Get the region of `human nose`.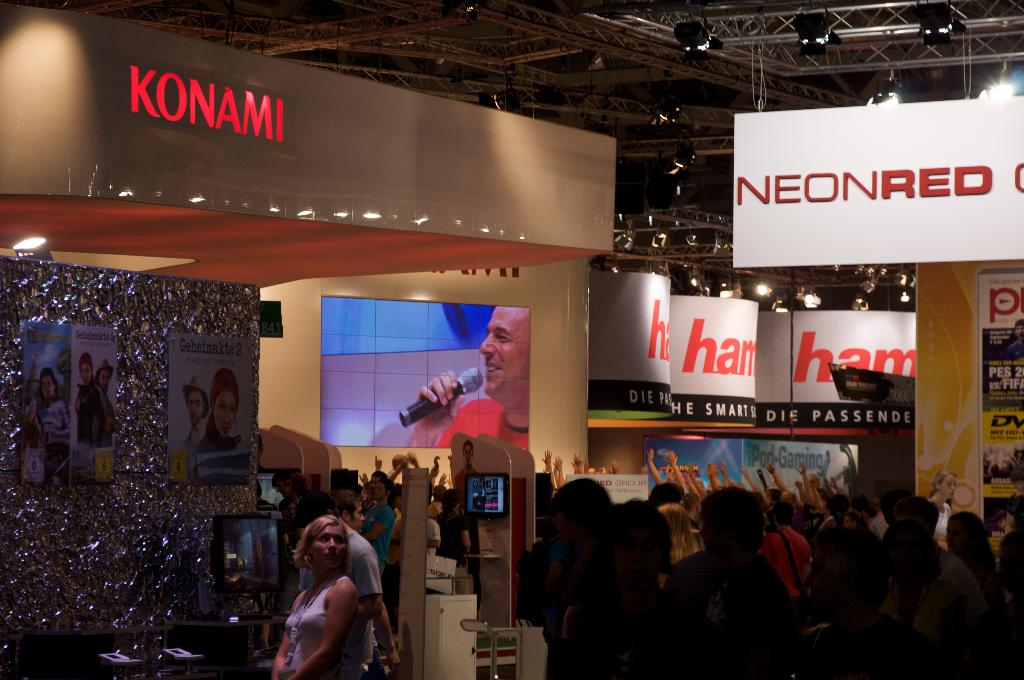
x1=362 y1=513 x2=364 y2=525.
